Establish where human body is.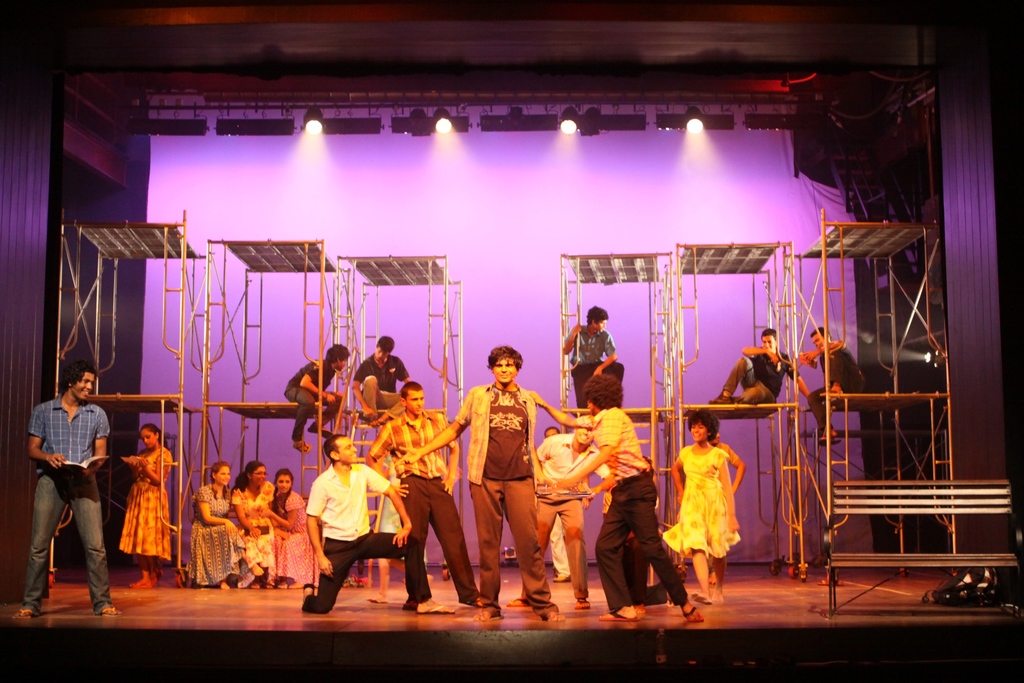
Established at bbox=[351, 340, 408, 419].
